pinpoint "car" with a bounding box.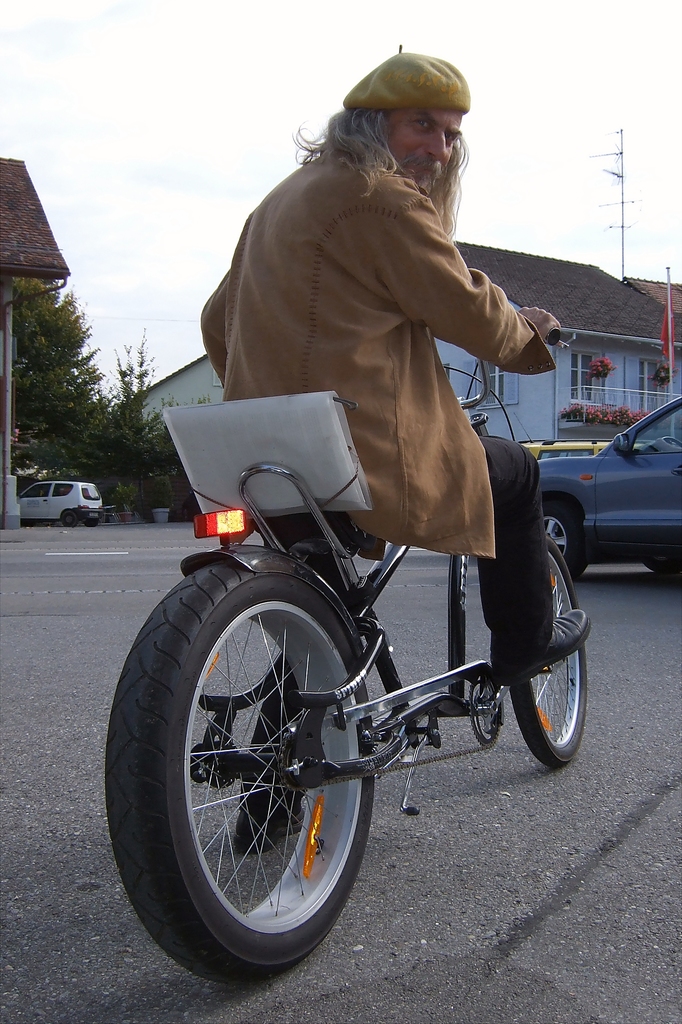
region(512, 409, 651, 461).
